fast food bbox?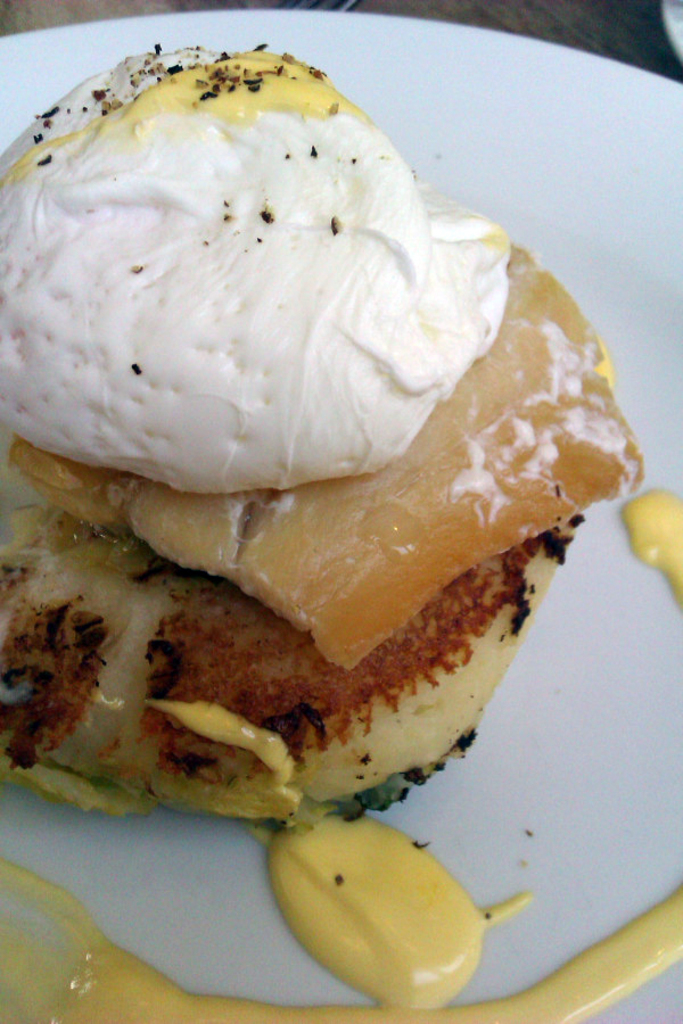
(9, 115, 623, 848)
